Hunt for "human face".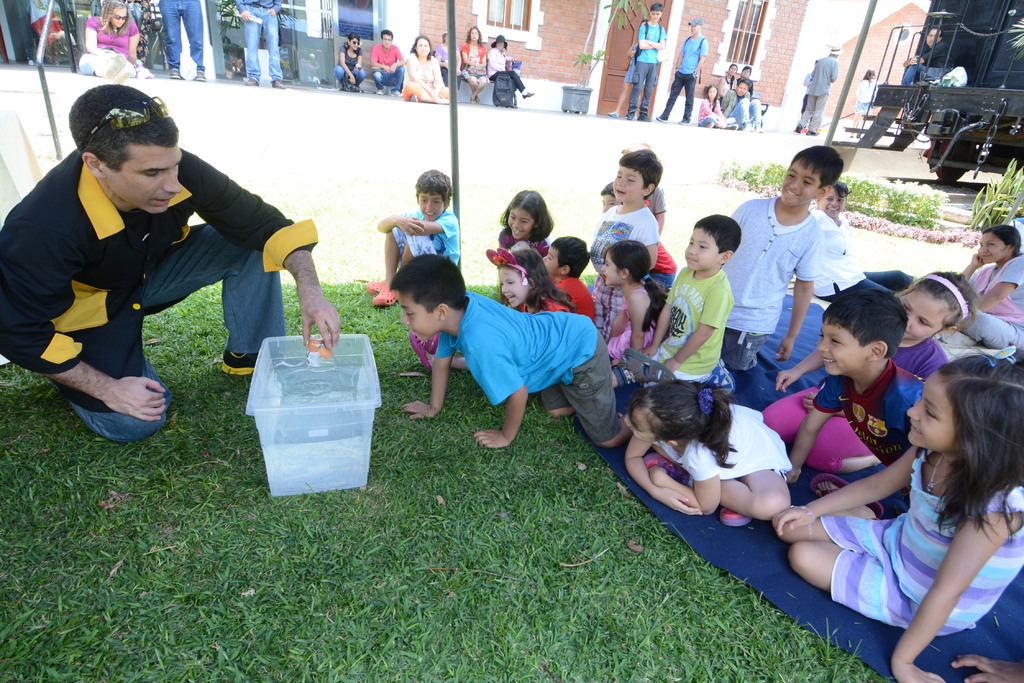
Hunted down at box=[418, 191, 444, 218].
